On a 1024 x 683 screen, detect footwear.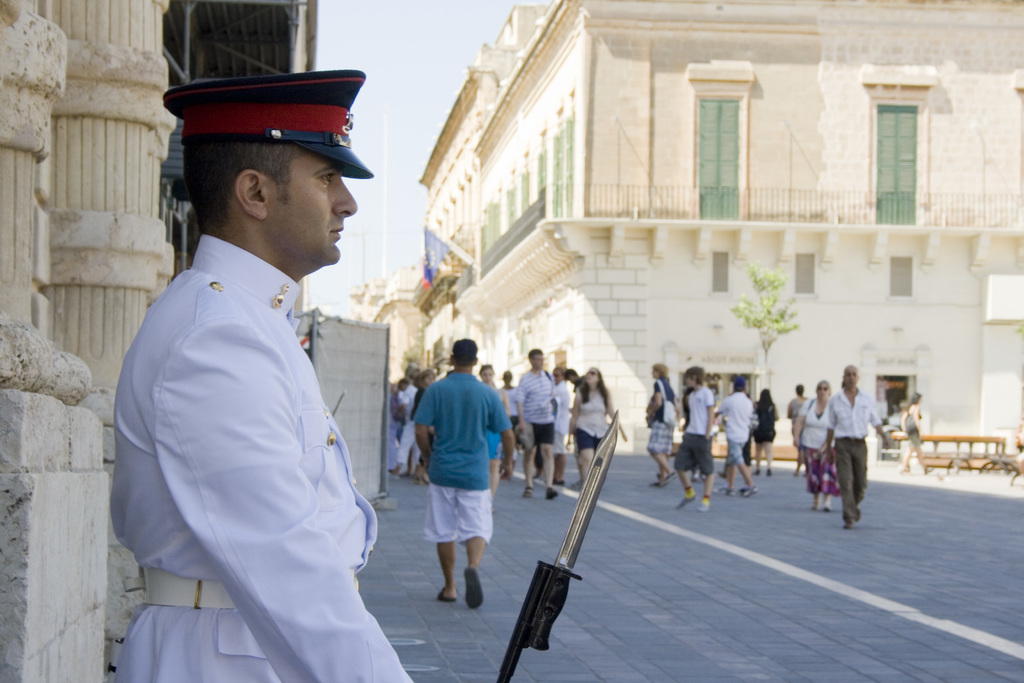
(737,483,760,498).
